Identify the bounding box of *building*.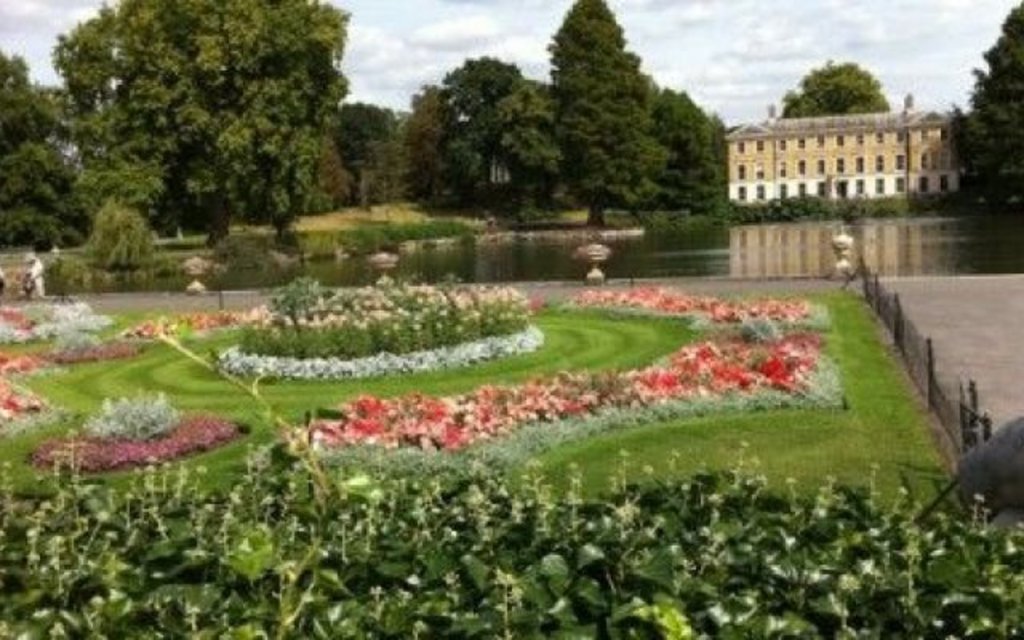
(left=723, top=109, right=965, bottom=210).
